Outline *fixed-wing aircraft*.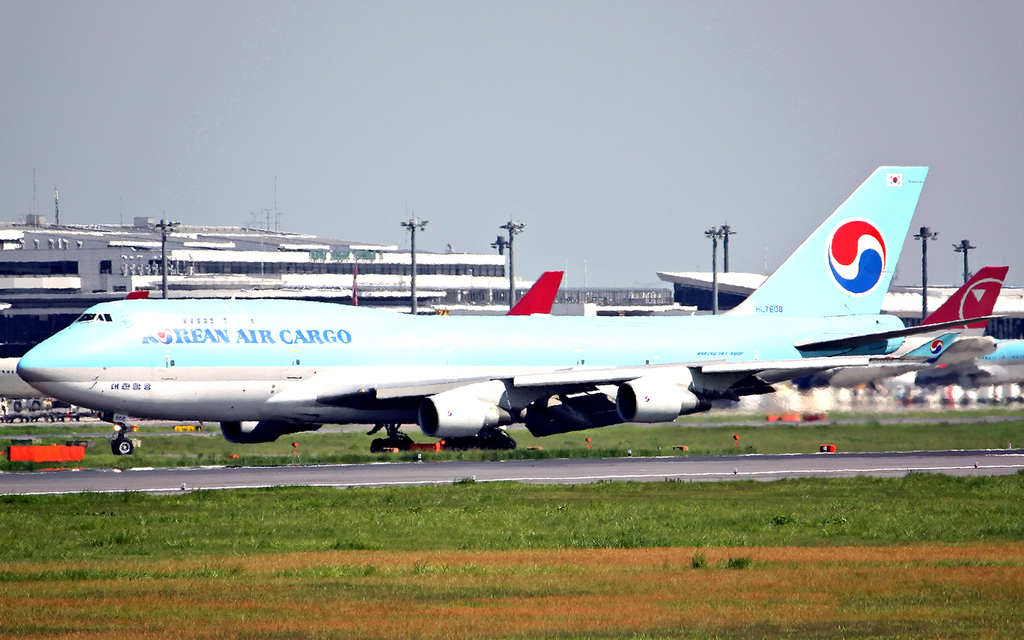
Outline: bbox=[0, 353, 55, 412].
